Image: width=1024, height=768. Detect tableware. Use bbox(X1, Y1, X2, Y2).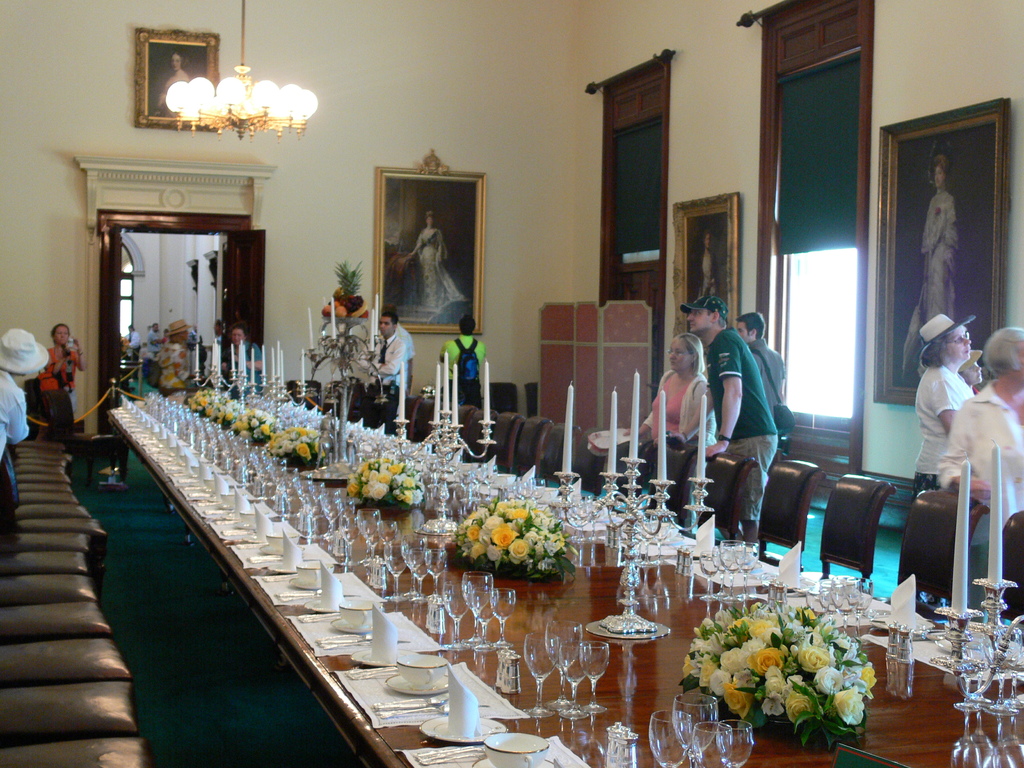
bbox(176, 474, 195, 486).
